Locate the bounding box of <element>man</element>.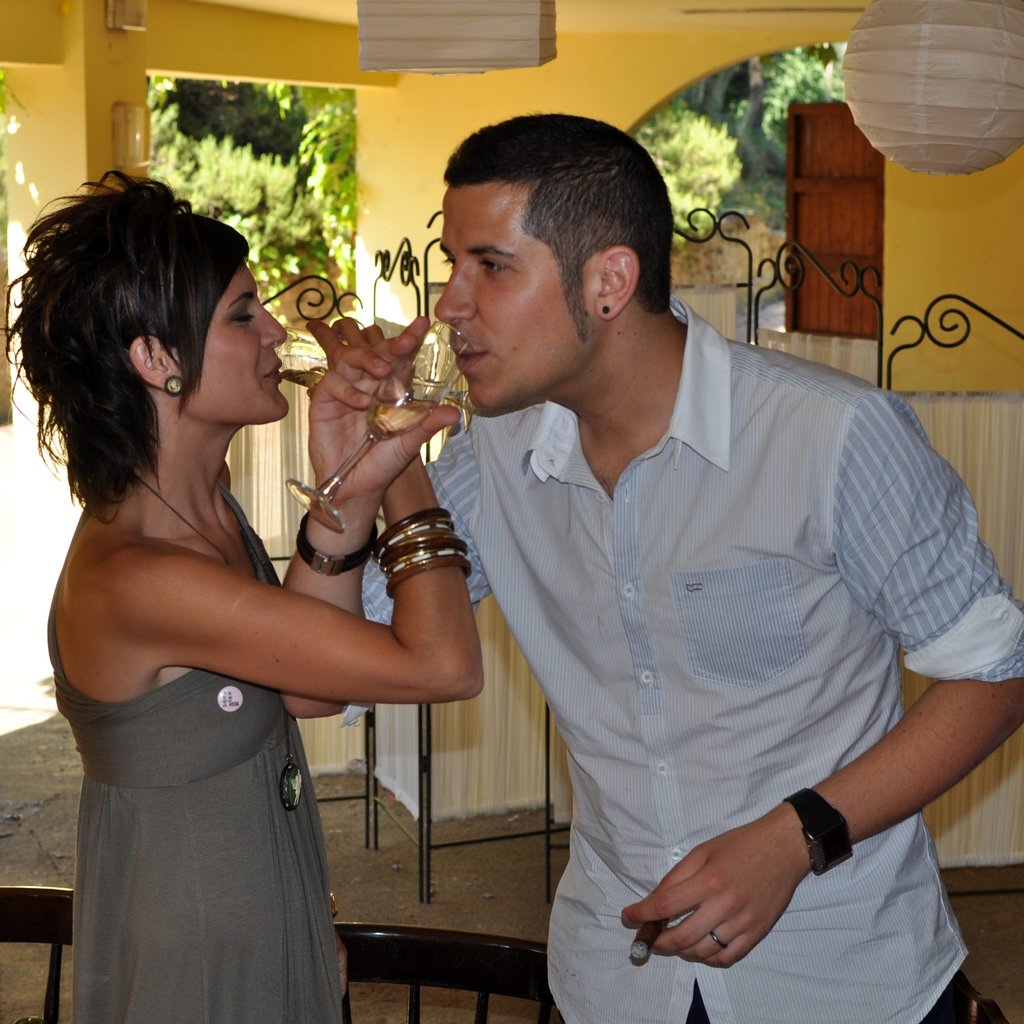
Bounding box: box=[300, 104, 1023, 1023].
